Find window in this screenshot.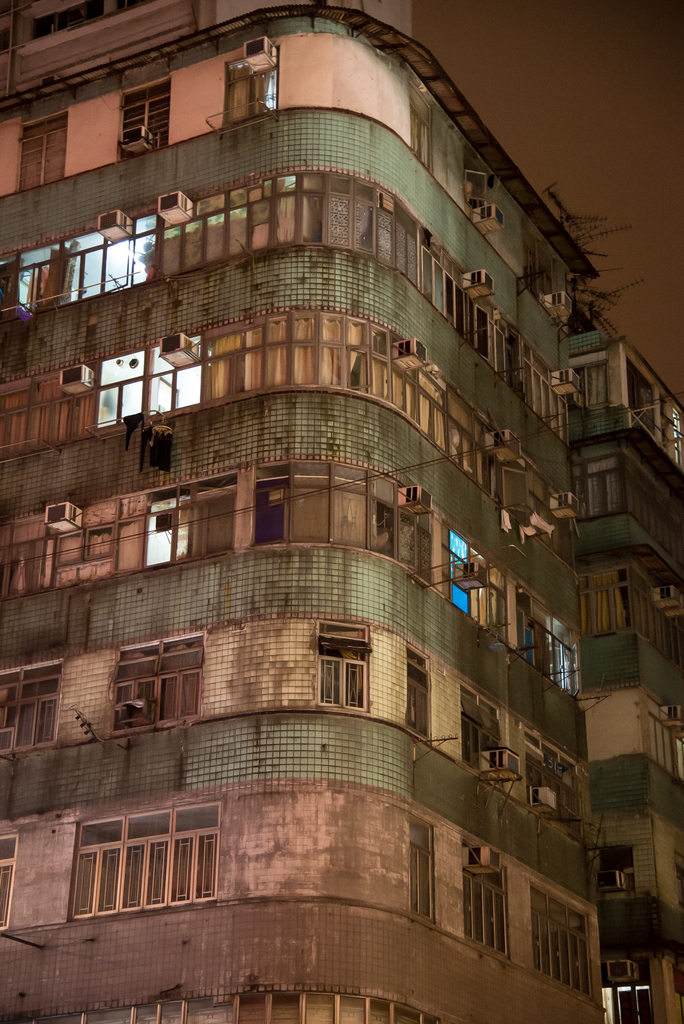
The bounding box for window is {"left": 461, "top": 858, "right": 510, "bottom": 960}.
